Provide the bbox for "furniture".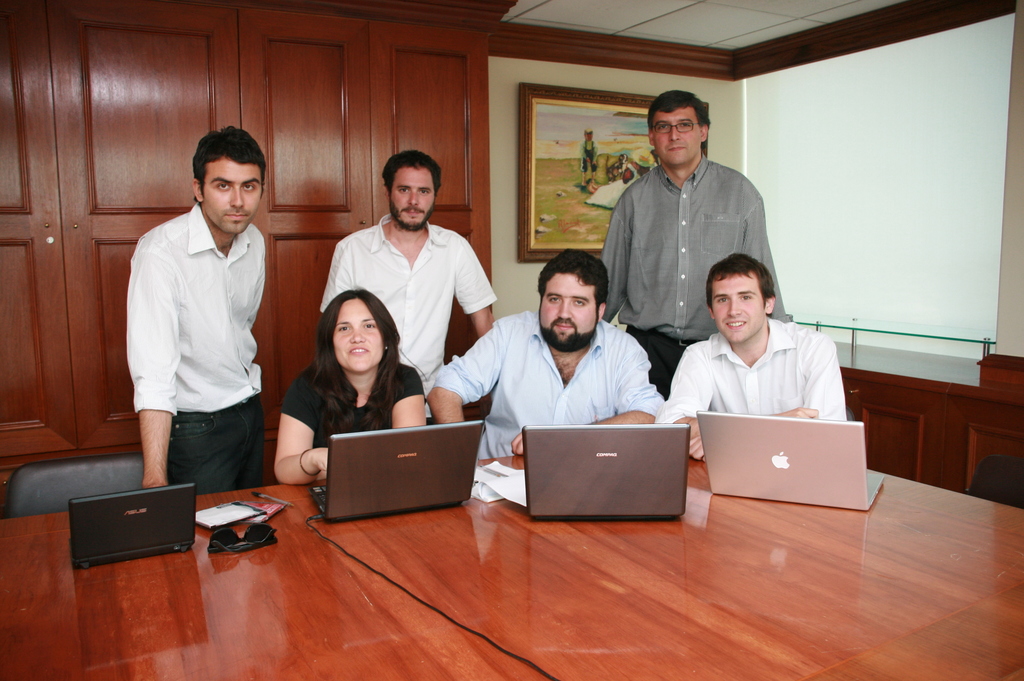
(790,314,1023,492).
